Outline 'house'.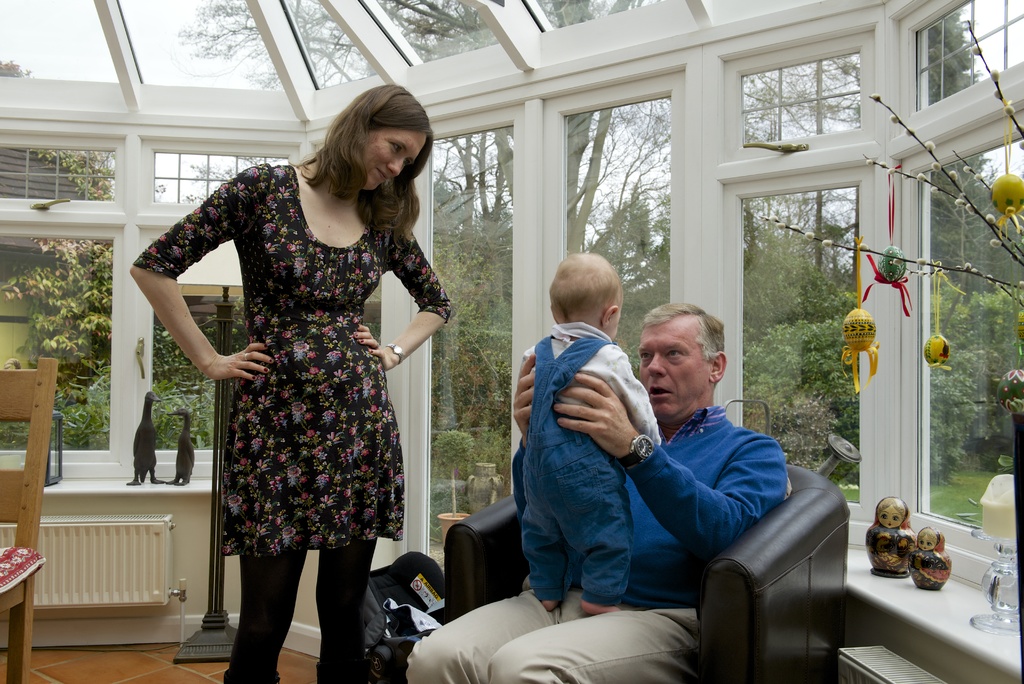
Outline: bbox(0, 0, 1023, 683).
